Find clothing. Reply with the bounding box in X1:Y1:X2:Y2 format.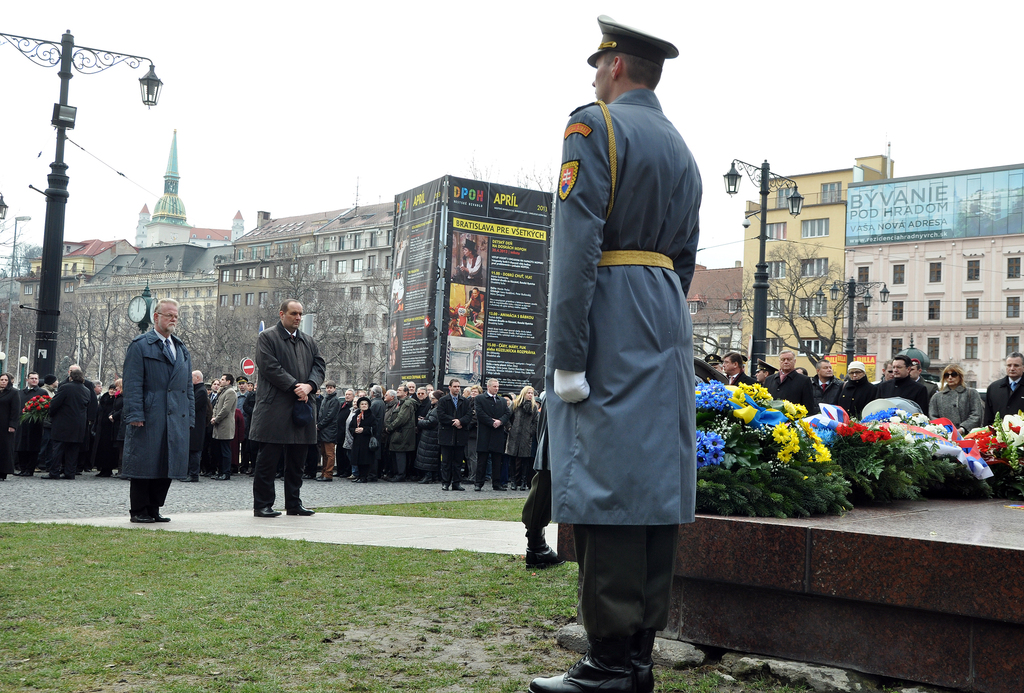
876:375:929:412.
